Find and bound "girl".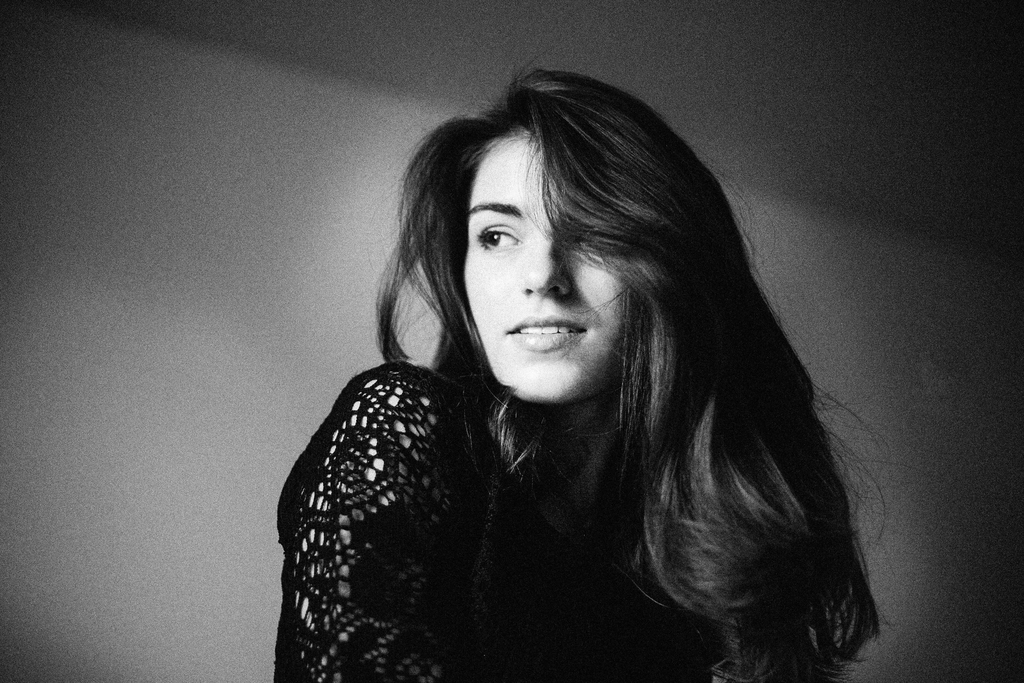
Bound: (276,41,893,682).
